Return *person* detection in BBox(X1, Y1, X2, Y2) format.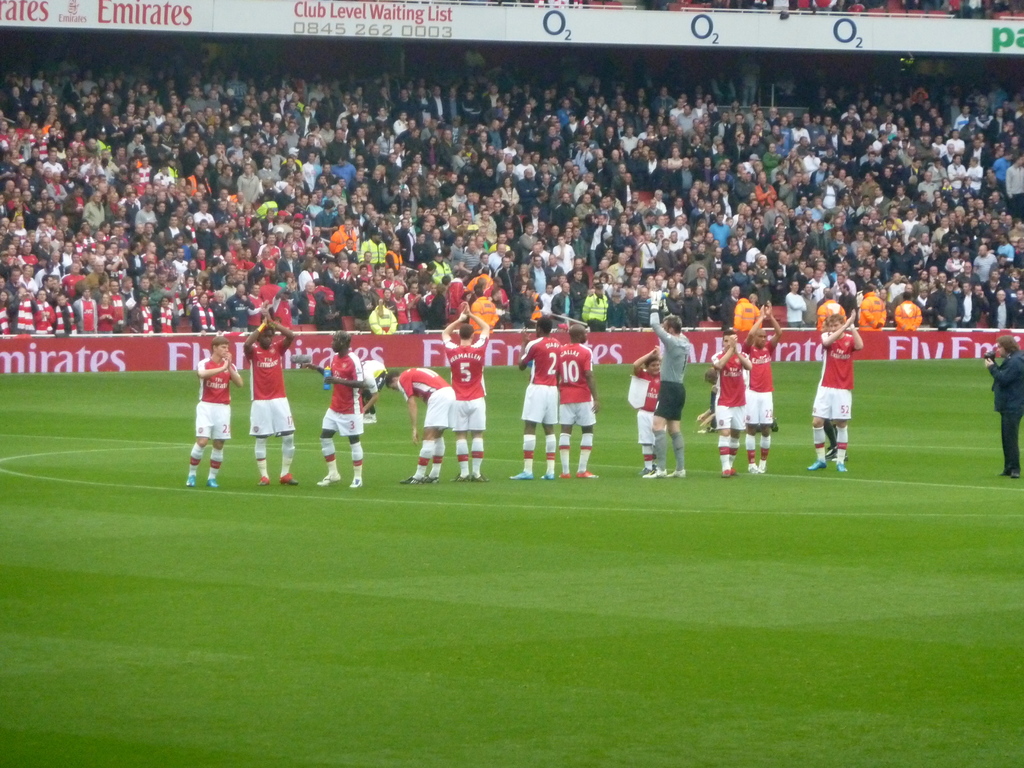
BBox(697, 364, 778, 428).
